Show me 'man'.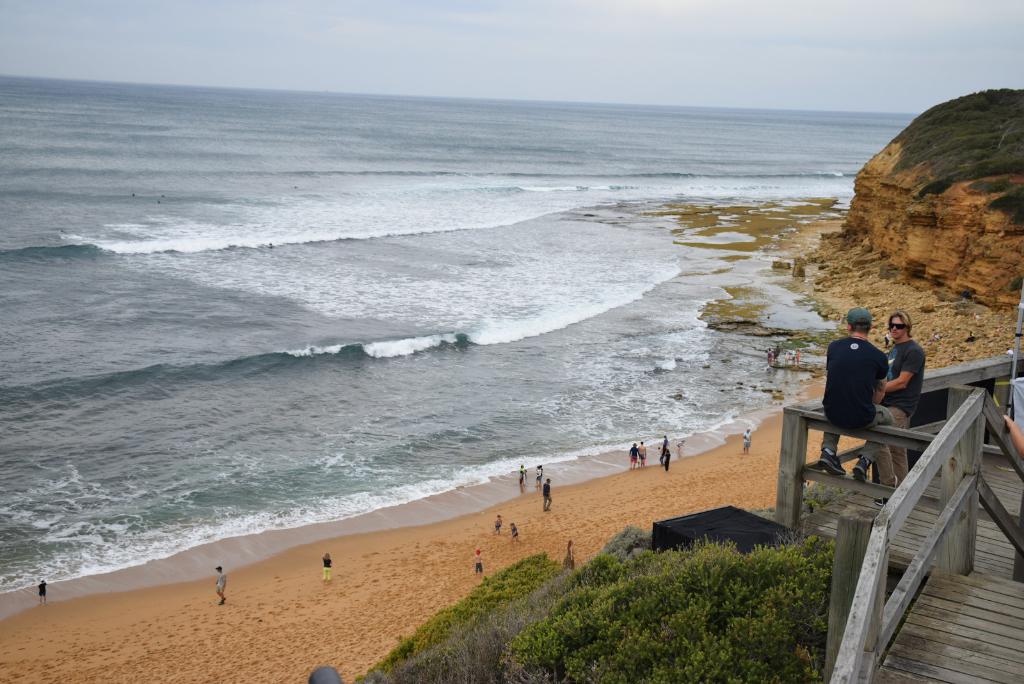
'man' is here: x1=540 y1=476 x2=555 y2=514.
